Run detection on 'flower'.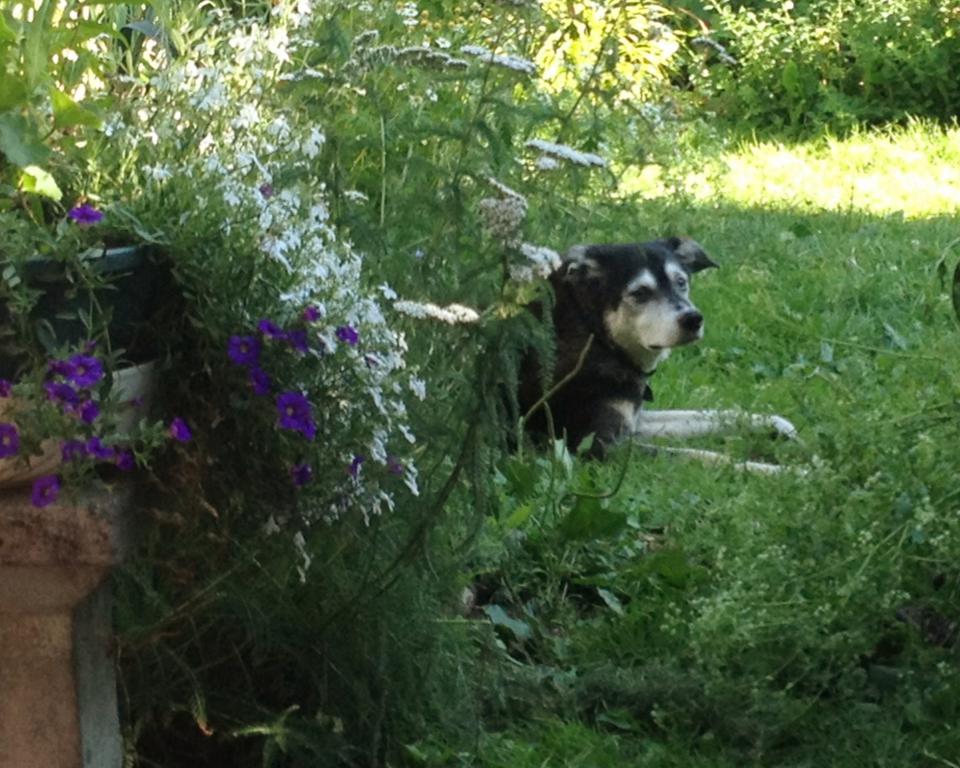
Result: locate(48, 356, 105, 389).
